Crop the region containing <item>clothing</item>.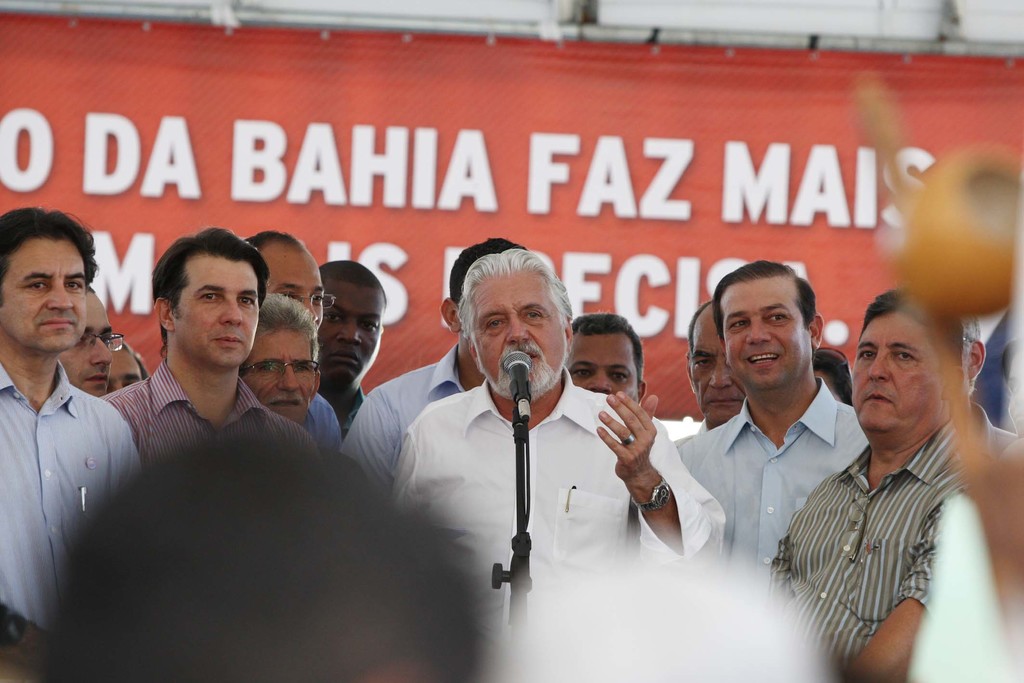
Crop region: <box>309,389,362,472</box>.
